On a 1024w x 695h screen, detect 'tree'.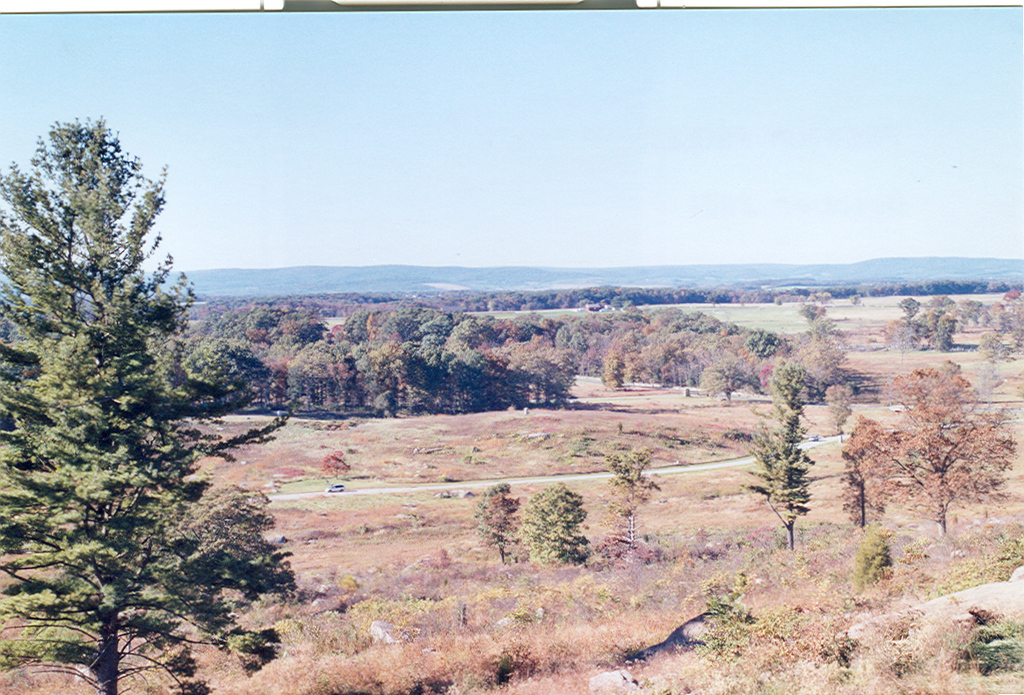
[745,412,812,540].
